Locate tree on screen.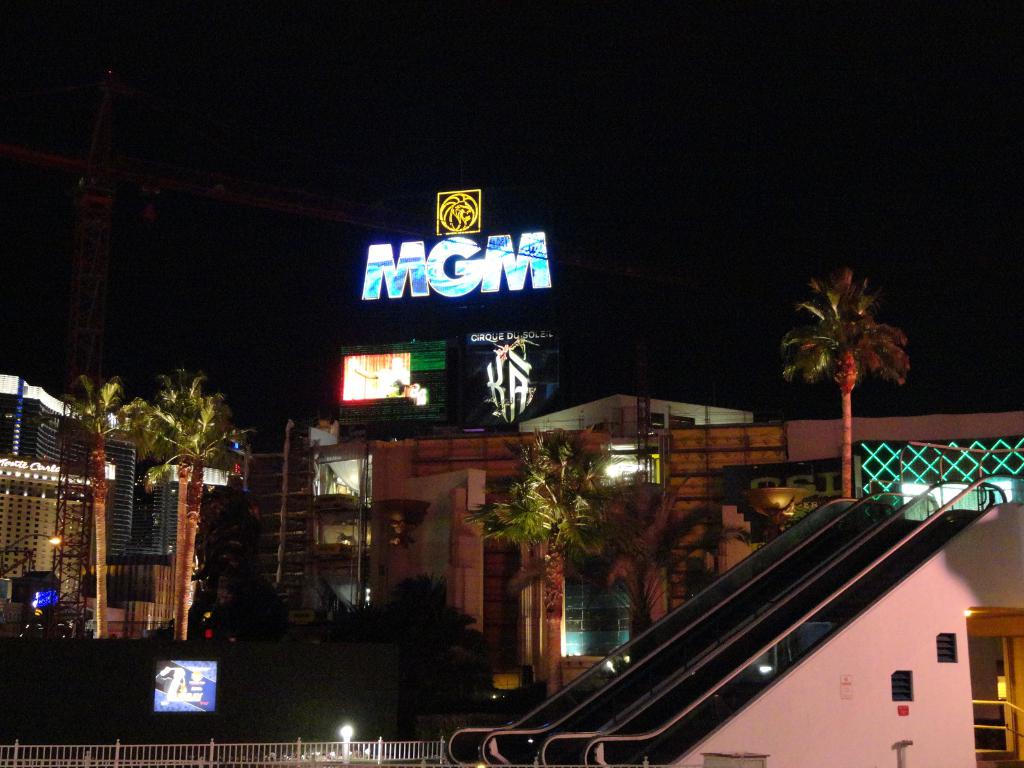
On screen at <bbox>580, 474, 738, 637</bbox>.
